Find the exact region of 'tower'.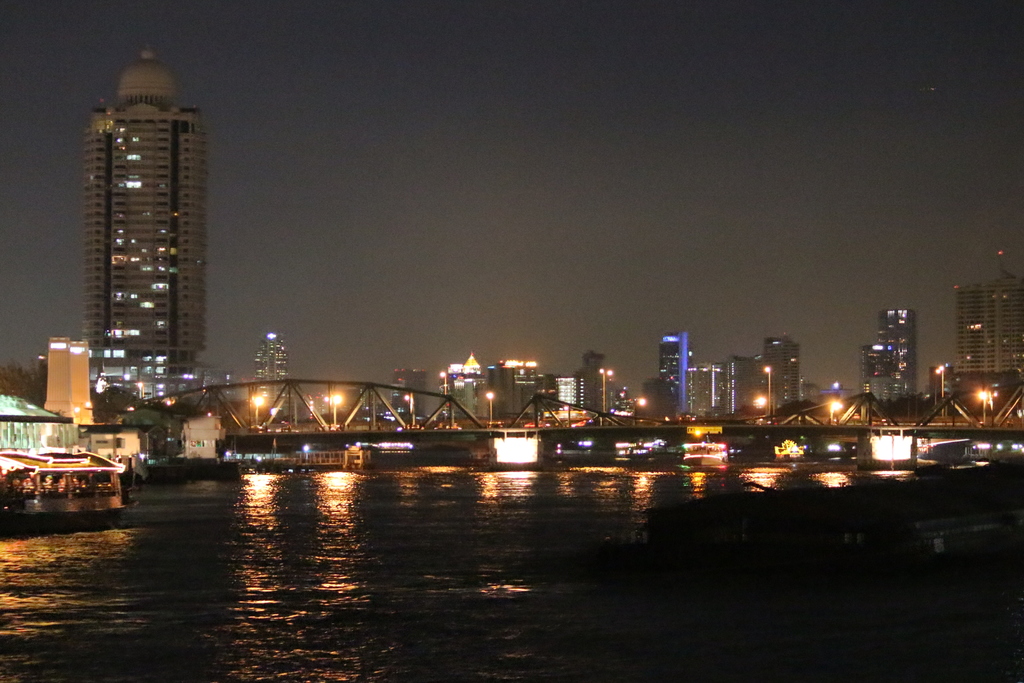
Exact region: (581,354,611,424).
